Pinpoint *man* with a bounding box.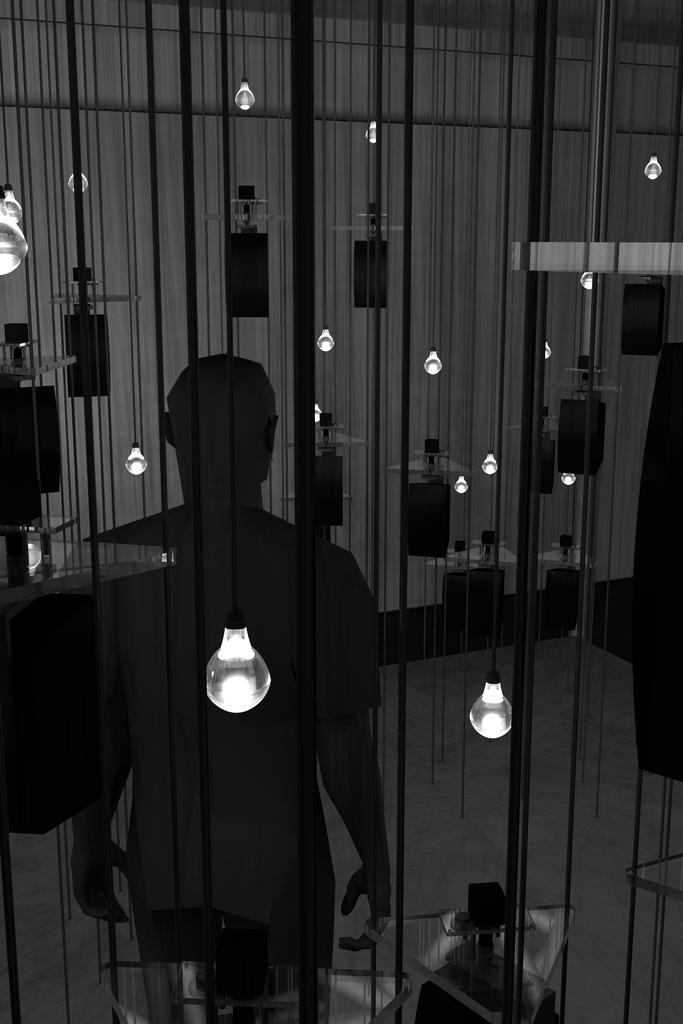
bbox=[77, 353, 400, 1020].
